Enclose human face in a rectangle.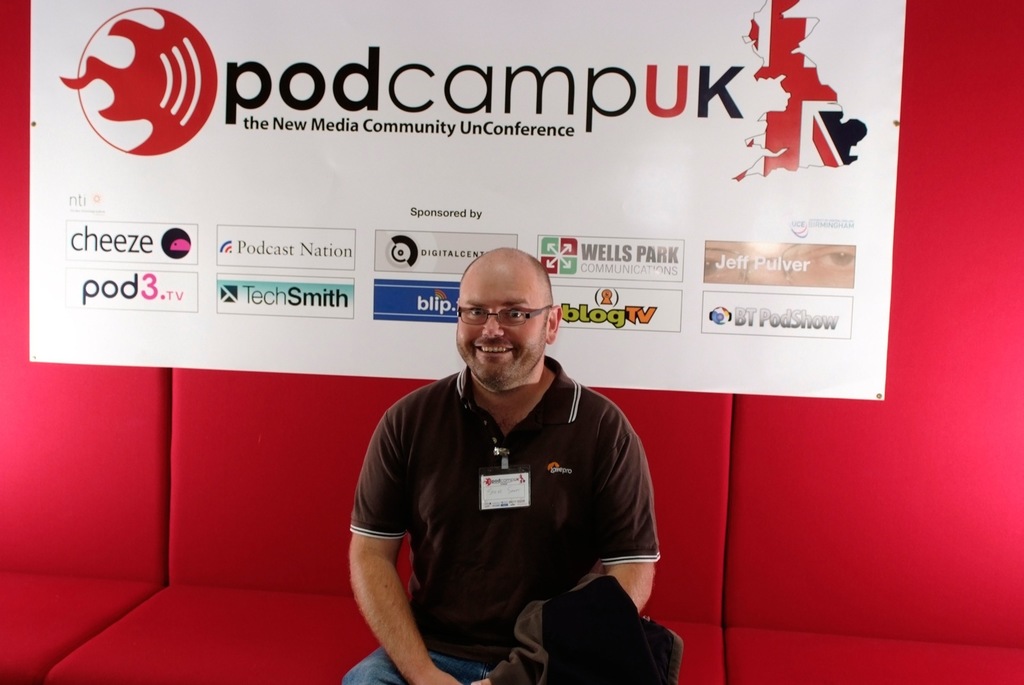
{"left": 456, "top": 255, "right": 547, "bottom": 388}.
